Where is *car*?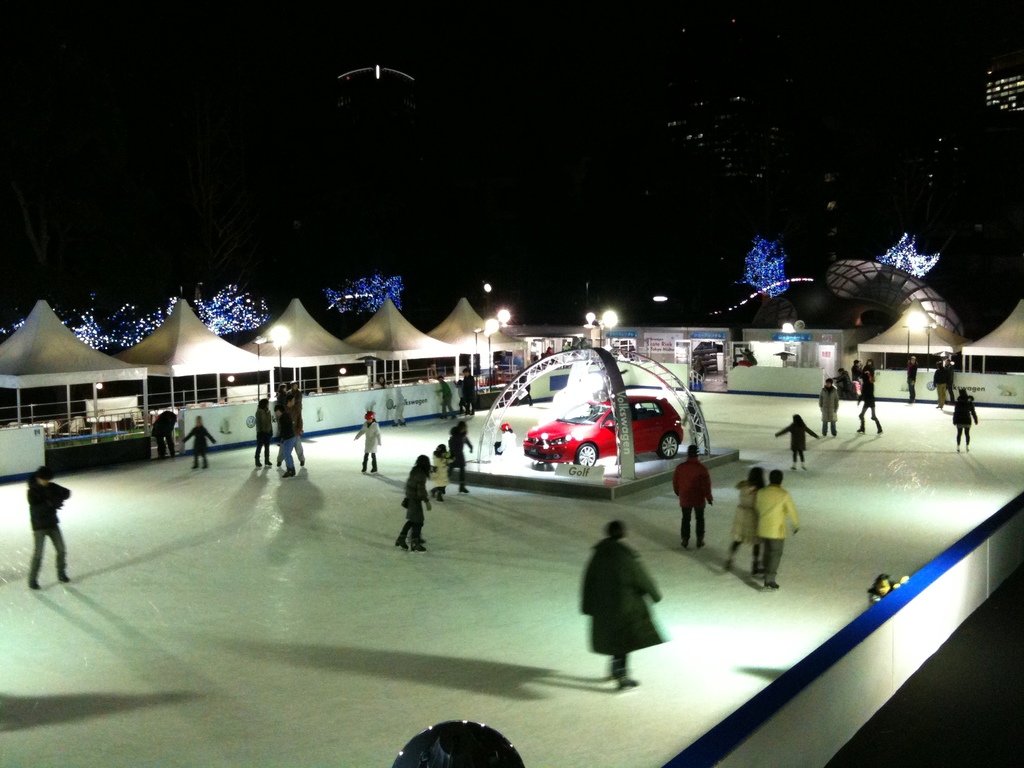
[x1=521, y1=398, x2=689, y2=467].
